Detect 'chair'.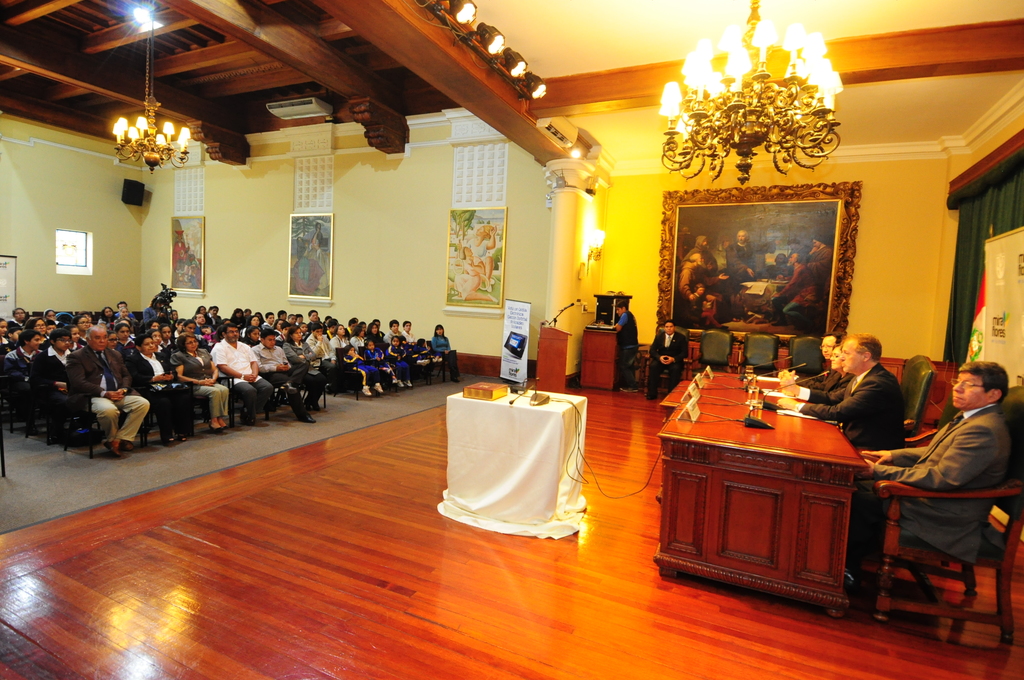
Detected at [left=877, top=385, right=1023, bottom=644].
